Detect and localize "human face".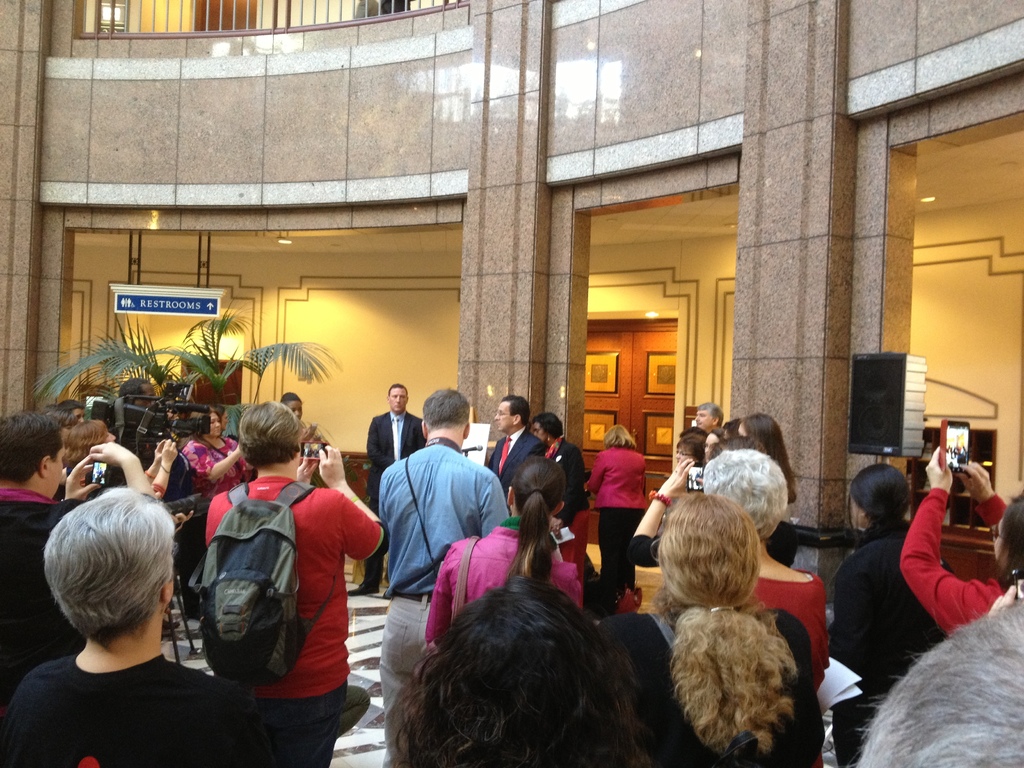
Localized at select_region(388, 383, 404, 413).
